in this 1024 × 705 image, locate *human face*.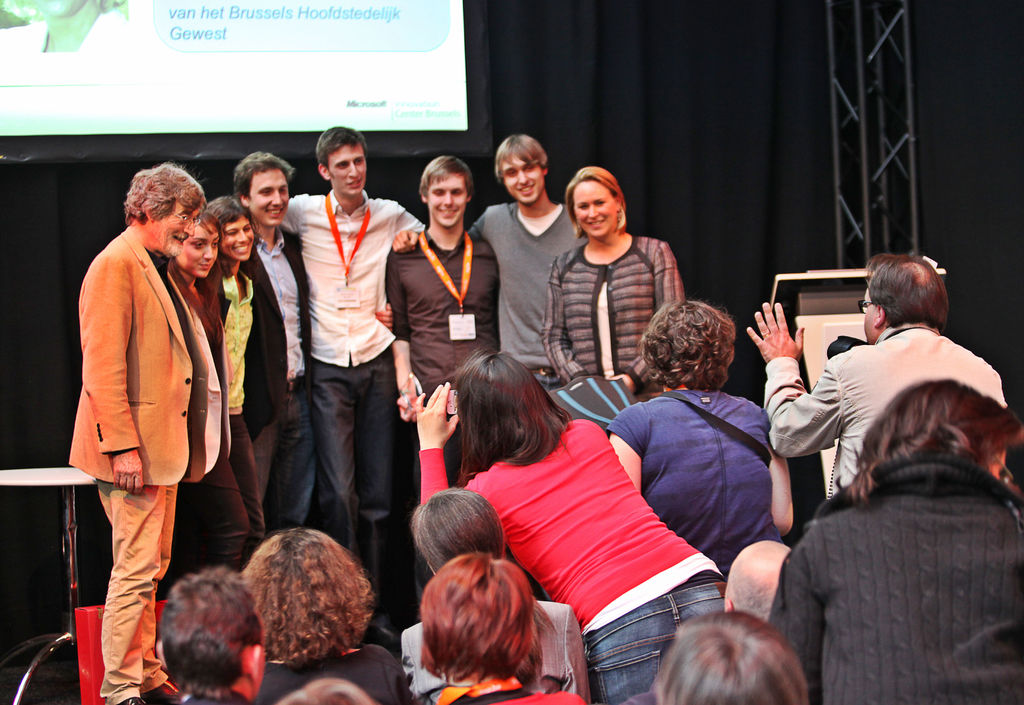
Bounding box: bbox(223, 215, 255, 261).
